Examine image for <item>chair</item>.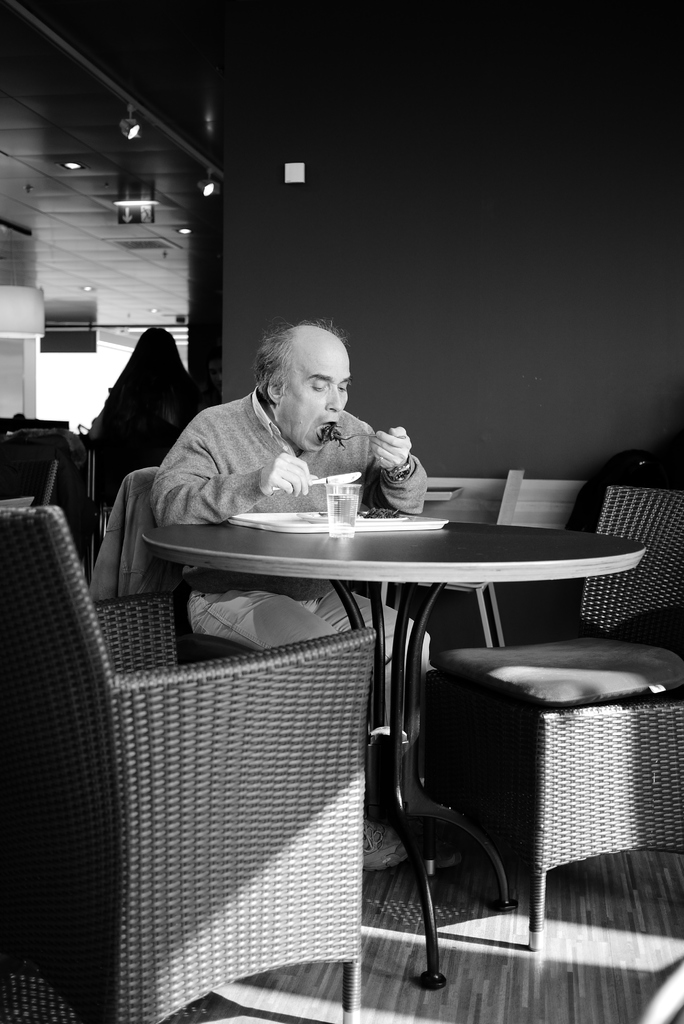
Examination result: x1=0 y1=507 x2=387 y2=1023.
